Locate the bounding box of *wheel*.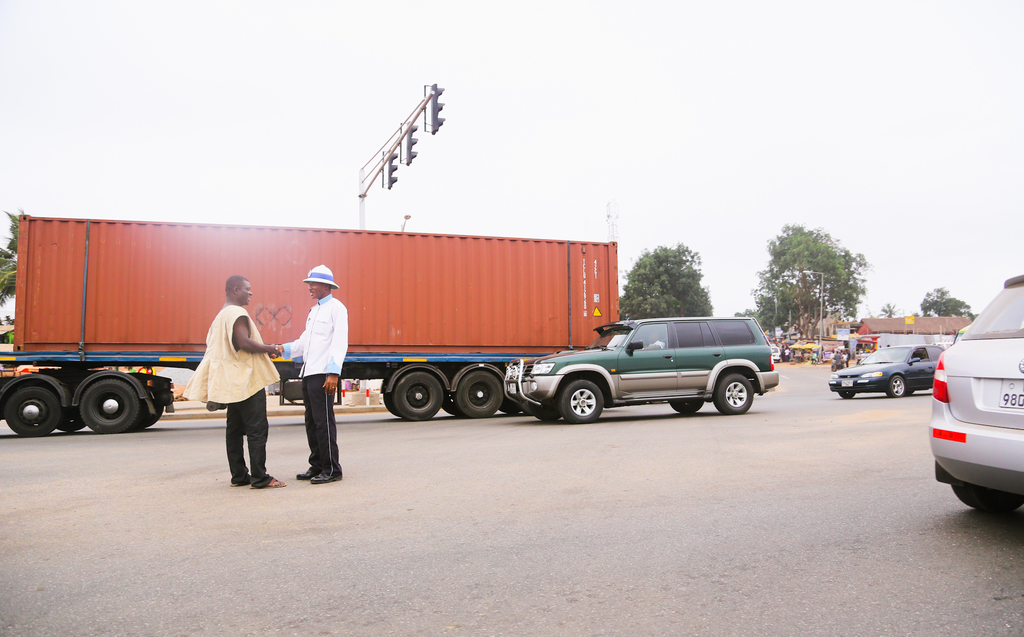
Bounding box: [77, 378, 135, 430].
